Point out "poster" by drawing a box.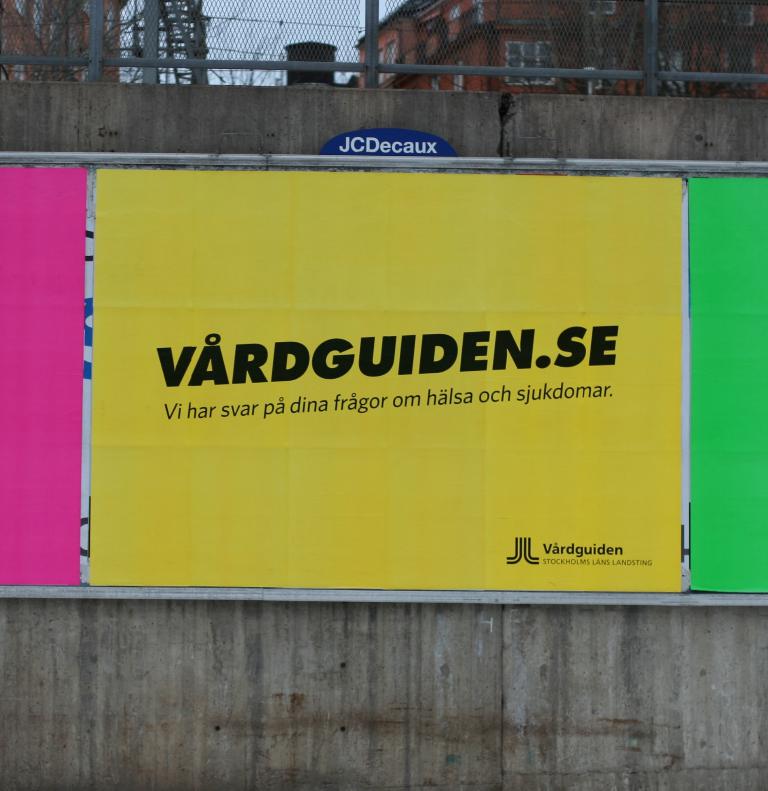
bbox=(92, 167, 686, 593).
